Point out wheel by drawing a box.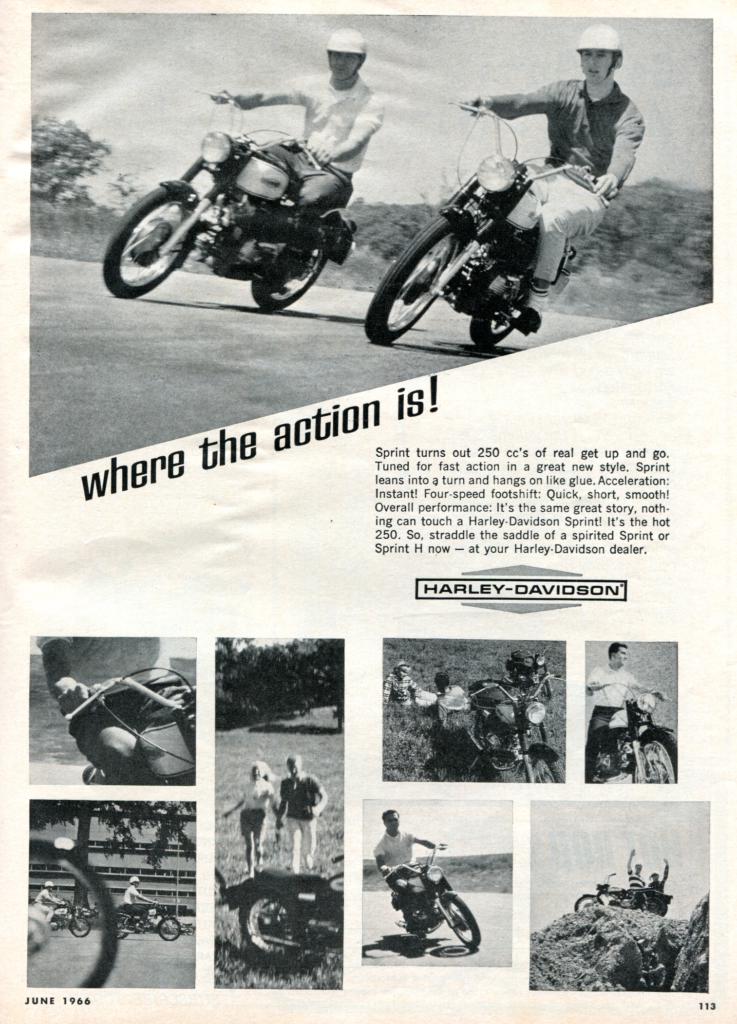
<bbox>525, 755, 563, 785</bbox>.
